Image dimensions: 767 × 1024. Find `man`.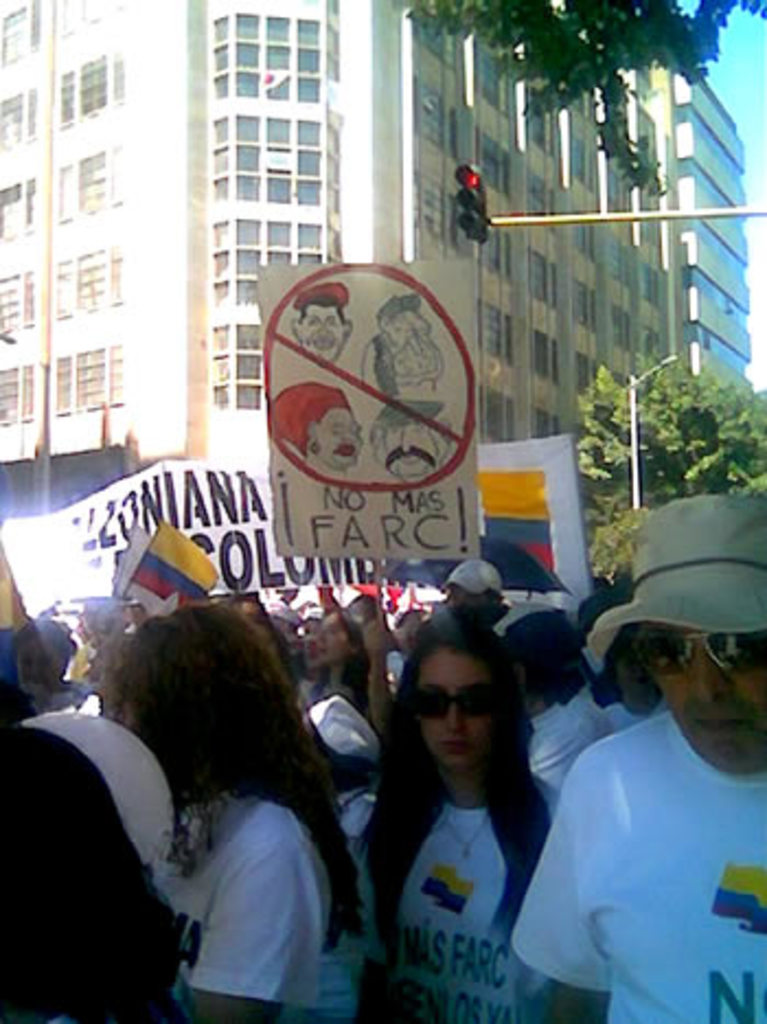
box=[362, 553, 513, 726].
